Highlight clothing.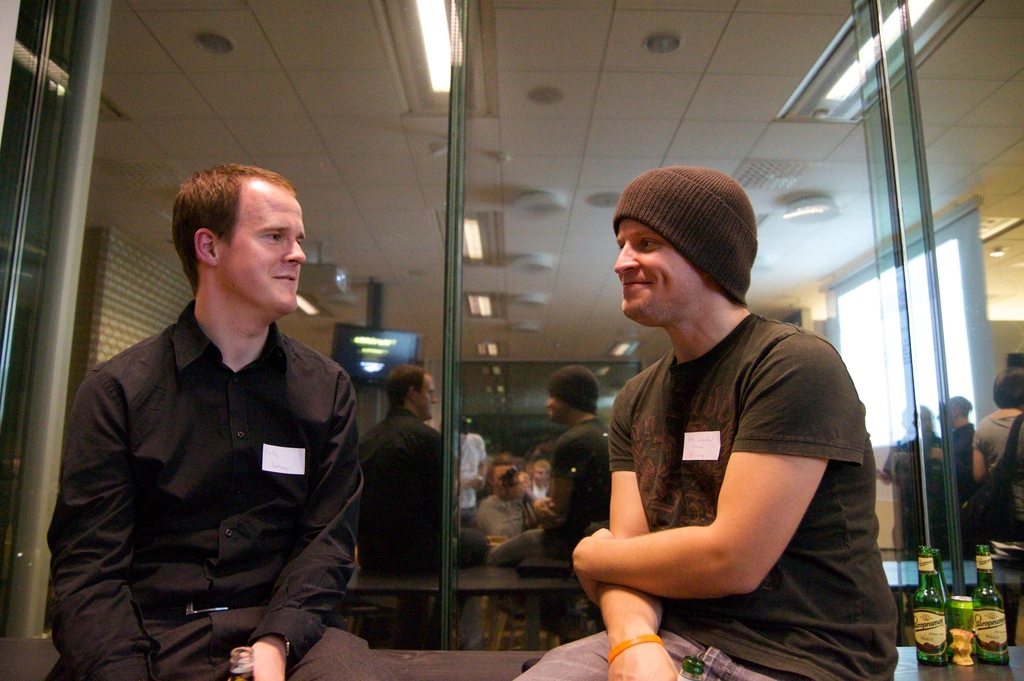
Highlighted region: box(50, 297, 378, 680).
